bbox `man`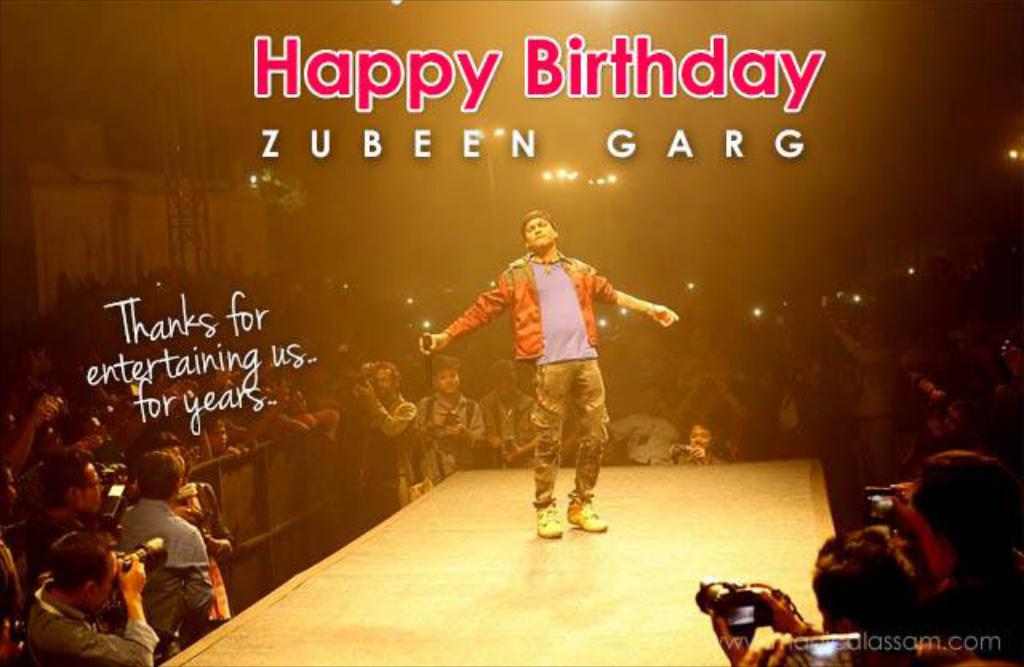
<box>666,409,731,467</box>
